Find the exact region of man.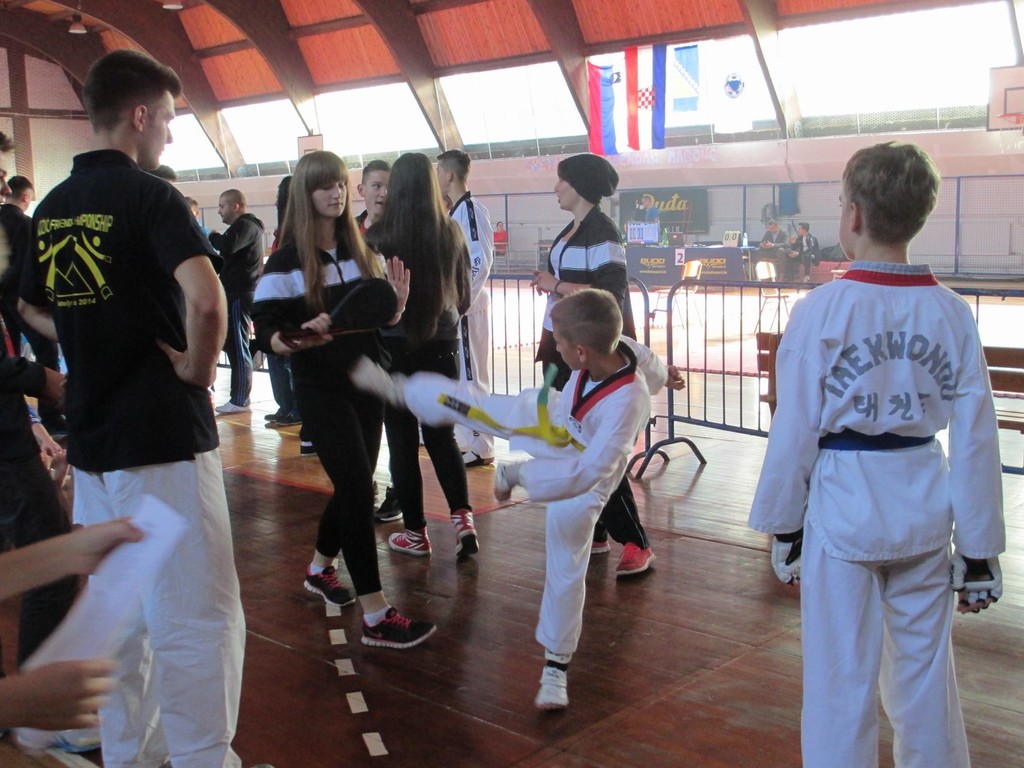
Exact region: <region>2, 175, 68, 435</region>.
